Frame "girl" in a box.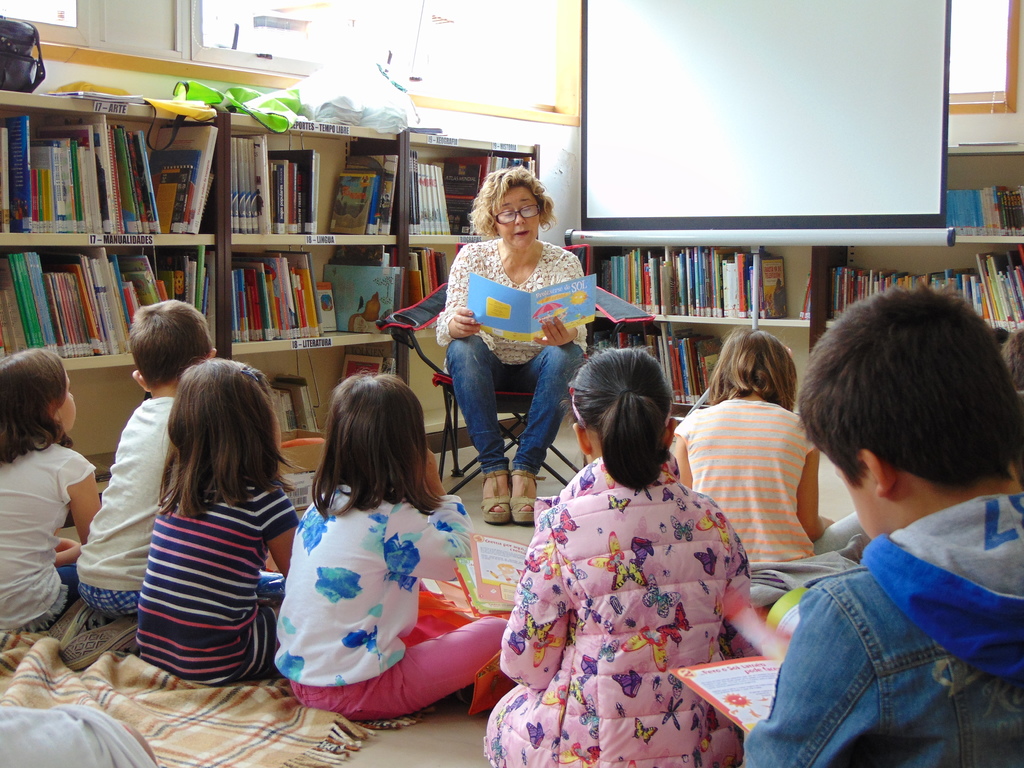
BBox(274, 364, 512, 732).
